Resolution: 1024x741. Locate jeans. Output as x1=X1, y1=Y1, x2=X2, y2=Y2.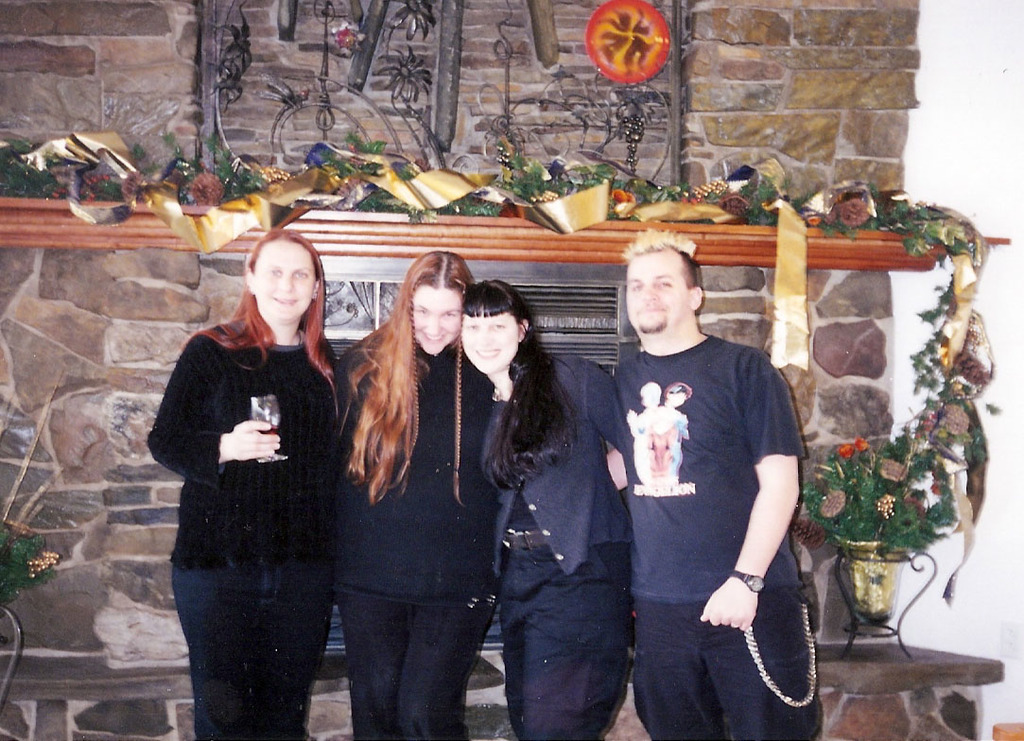
x1=167, y1=543, x2=337, y2=740.
